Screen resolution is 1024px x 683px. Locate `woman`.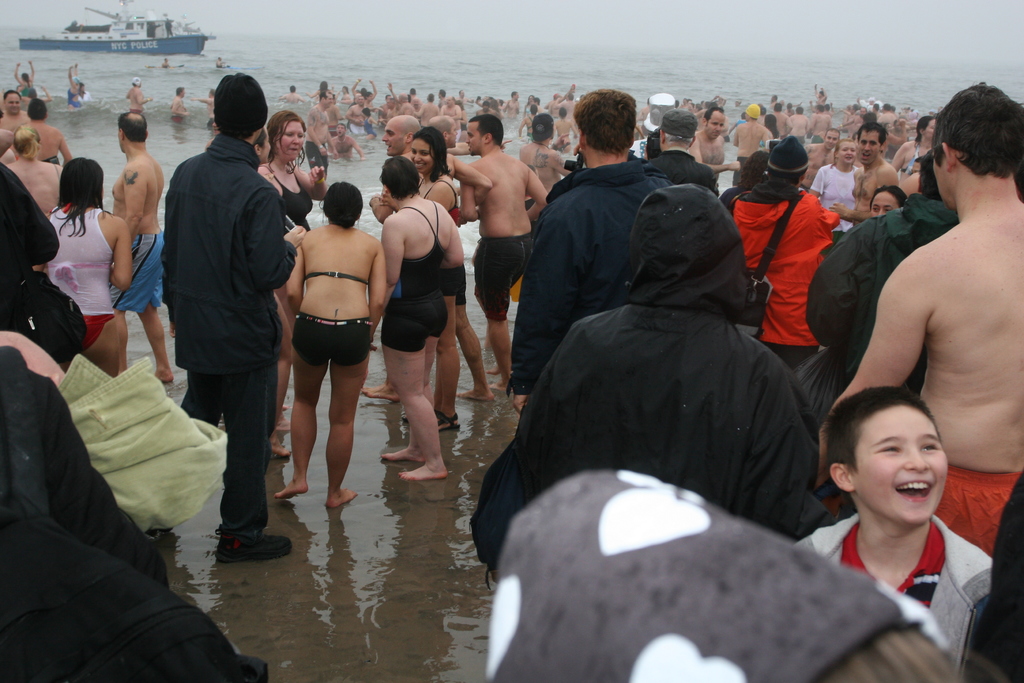
718:149:772:217.
